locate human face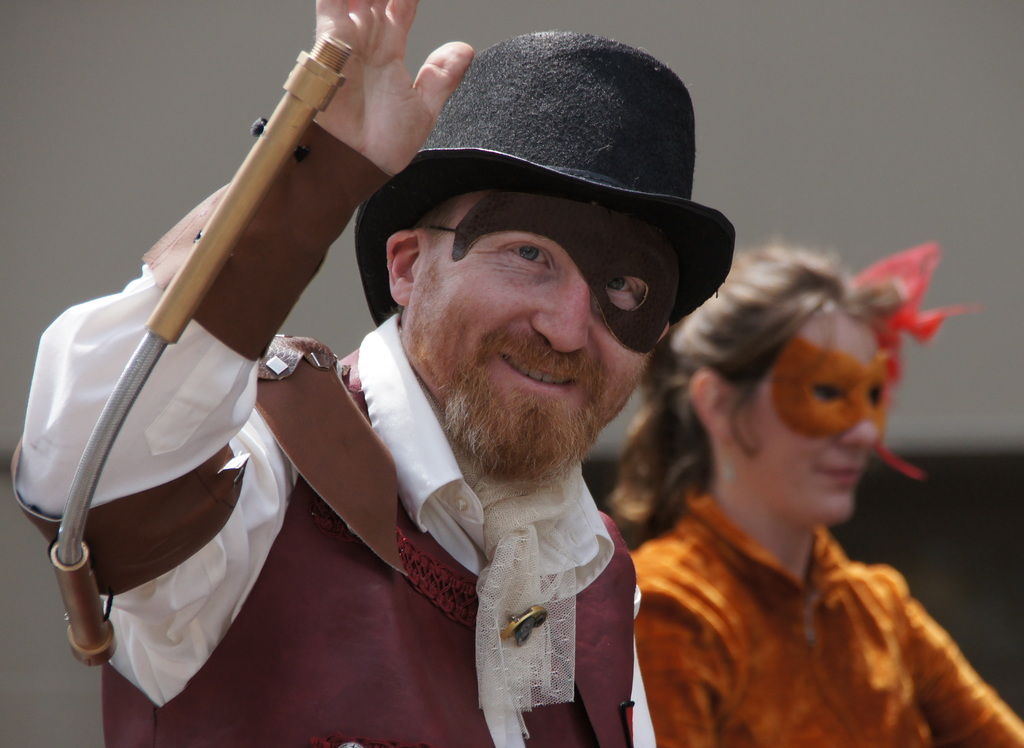
pyautogui.locateOnScreen(742, 312, 886, 516)
